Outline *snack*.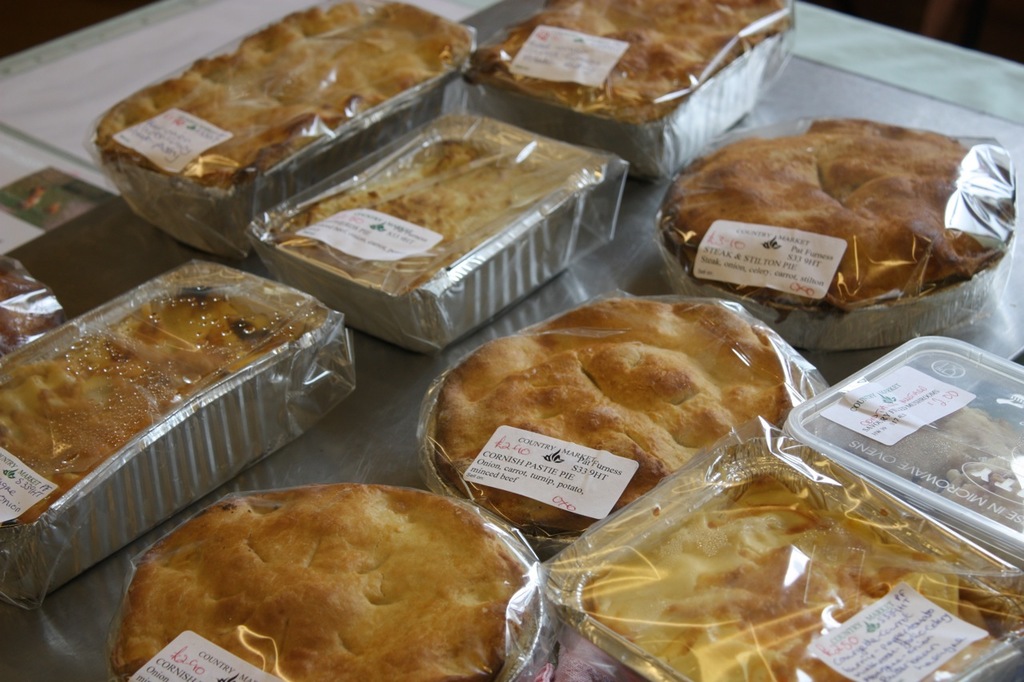
Outline: locate(119, 483, 525, 681).
